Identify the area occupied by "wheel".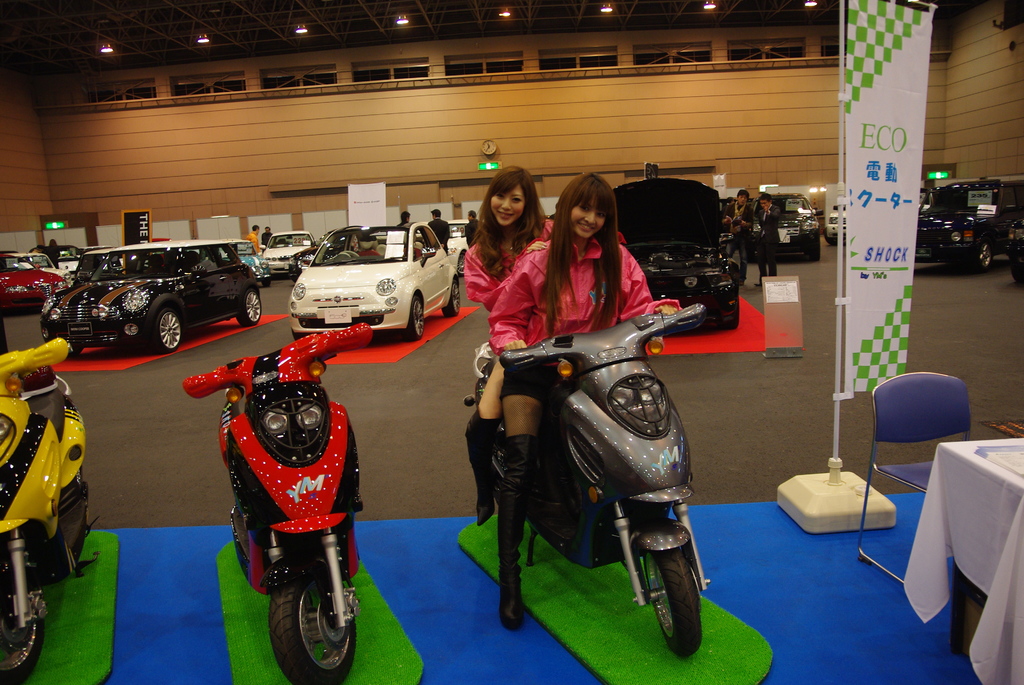
Area: {"left": 0, "top": 565, "right": 42, "bottom": 684}.
